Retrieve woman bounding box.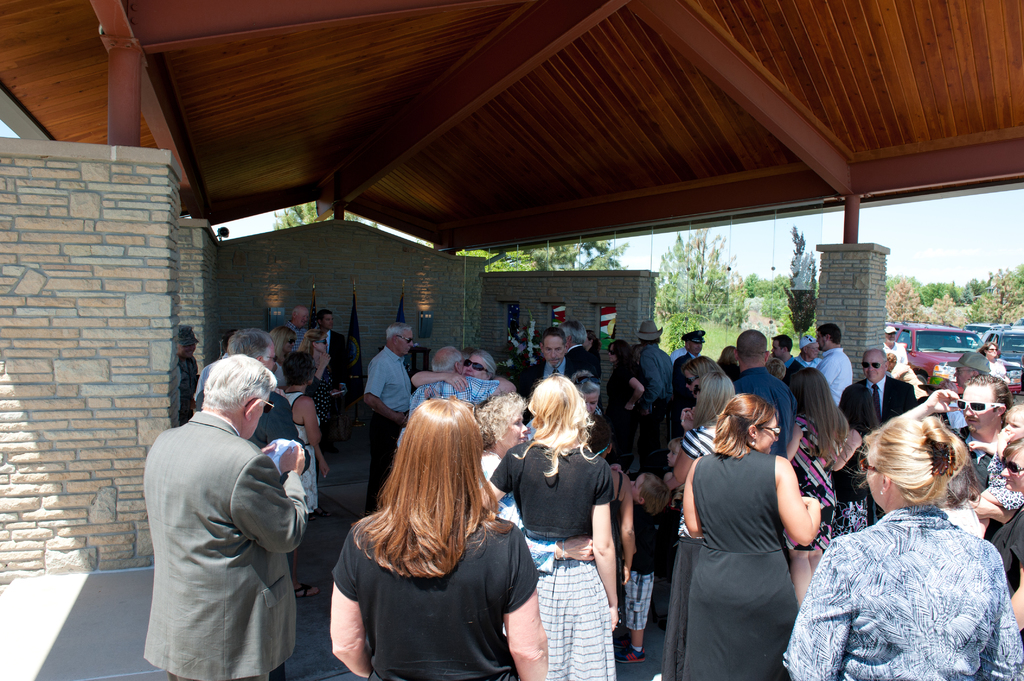
Bounding box: BBox(481, 371, 616, 680).
